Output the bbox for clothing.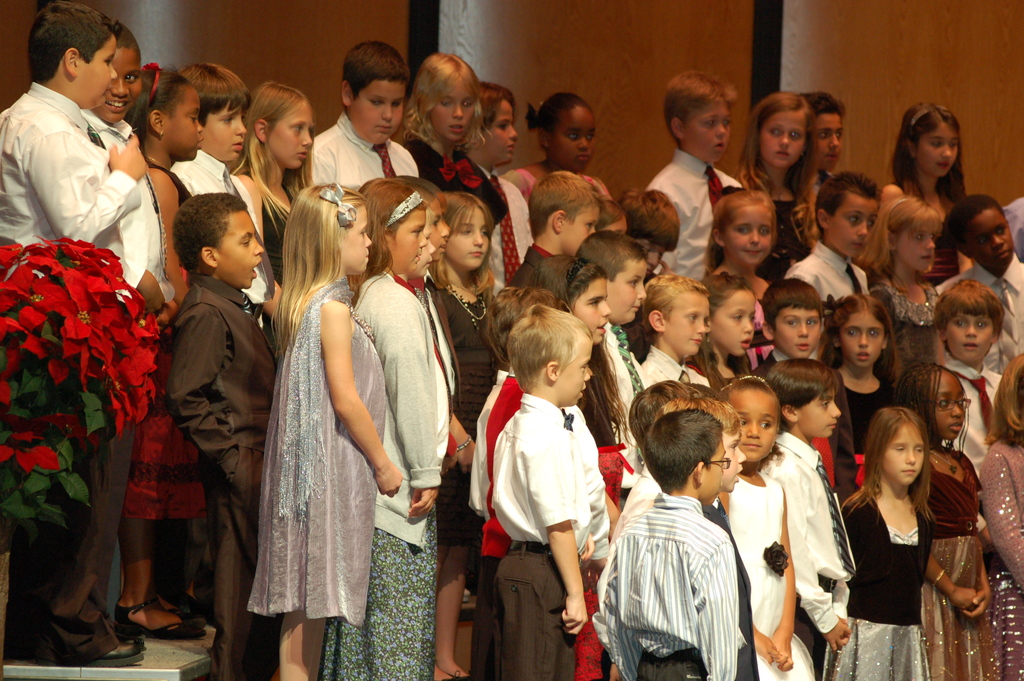
bbox=[204, 444, 275, 678].
